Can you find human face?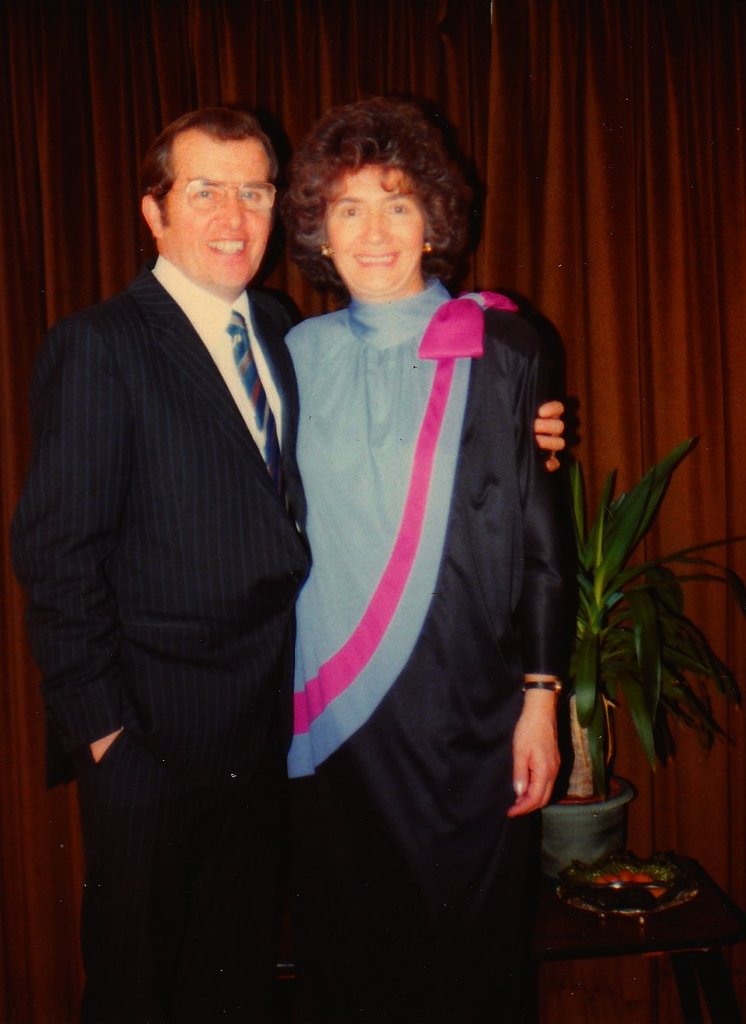
Yes, bounding box: [325, 163, 422, 287].
